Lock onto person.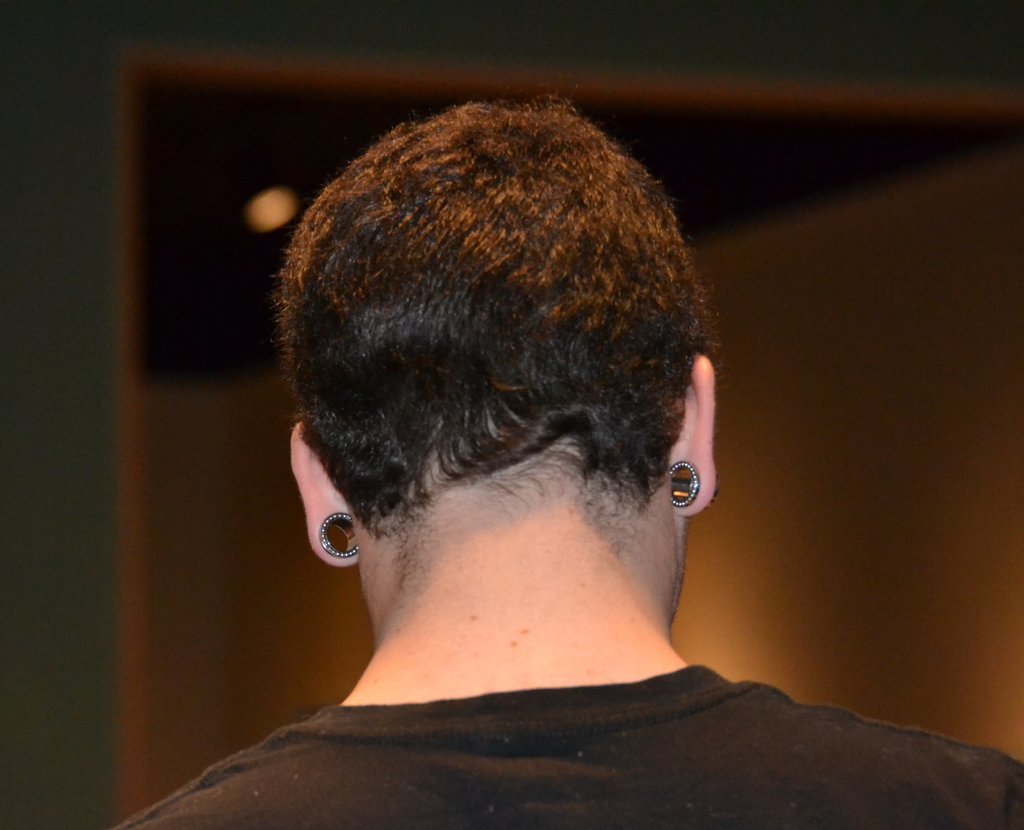
Locked: {"left": 121, "top": 96, "right": 1023, "bottom": 829}.
